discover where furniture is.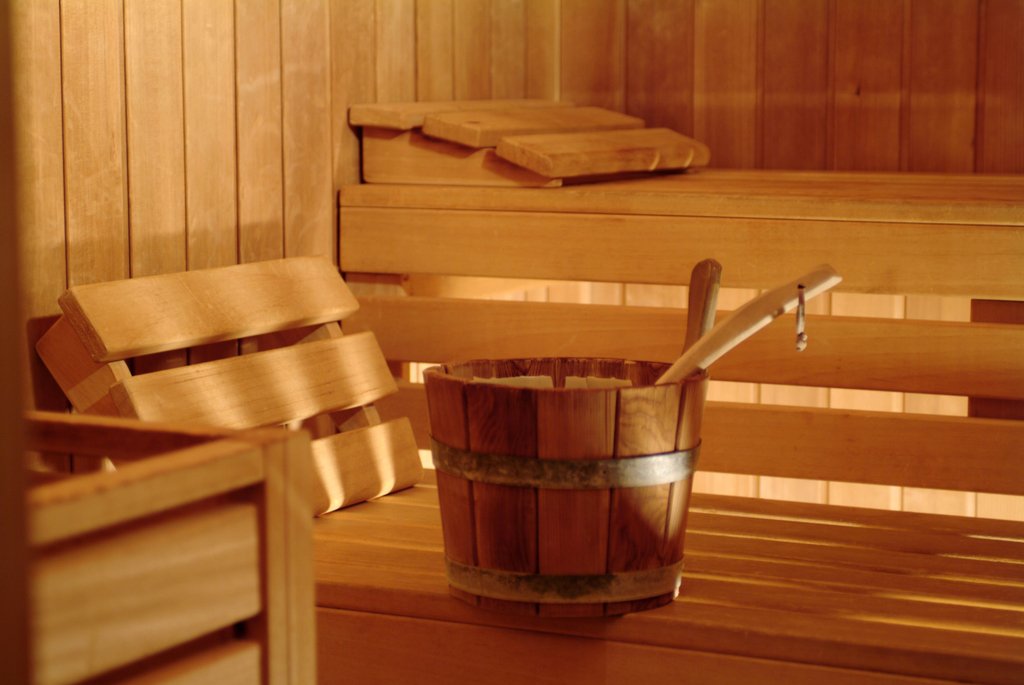
Discovered at bbox=[32, 95, 1023, 684].
